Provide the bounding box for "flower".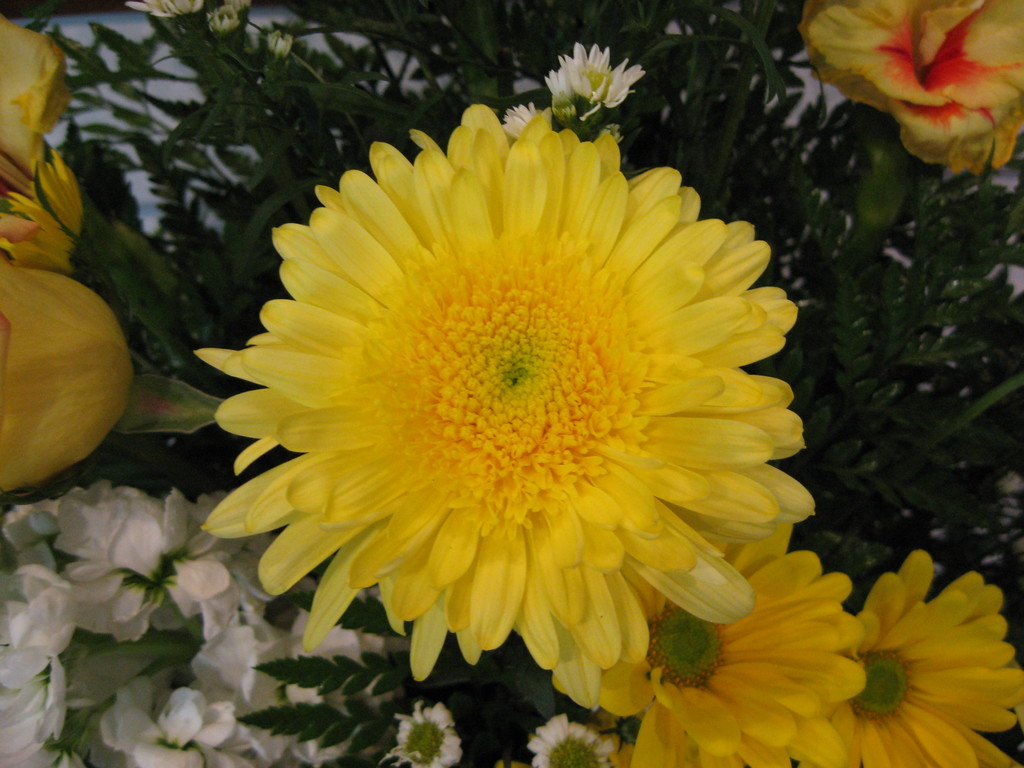
l=125, t=0, r=205, b=19.
